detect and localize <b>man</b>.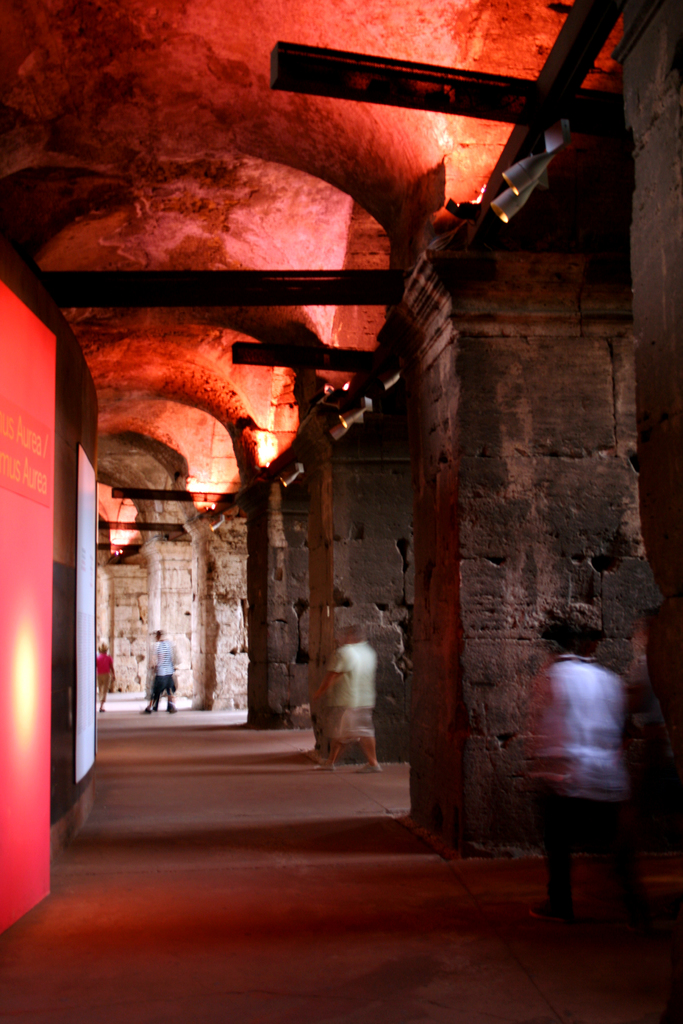
Localized at 313/621/382/778.
